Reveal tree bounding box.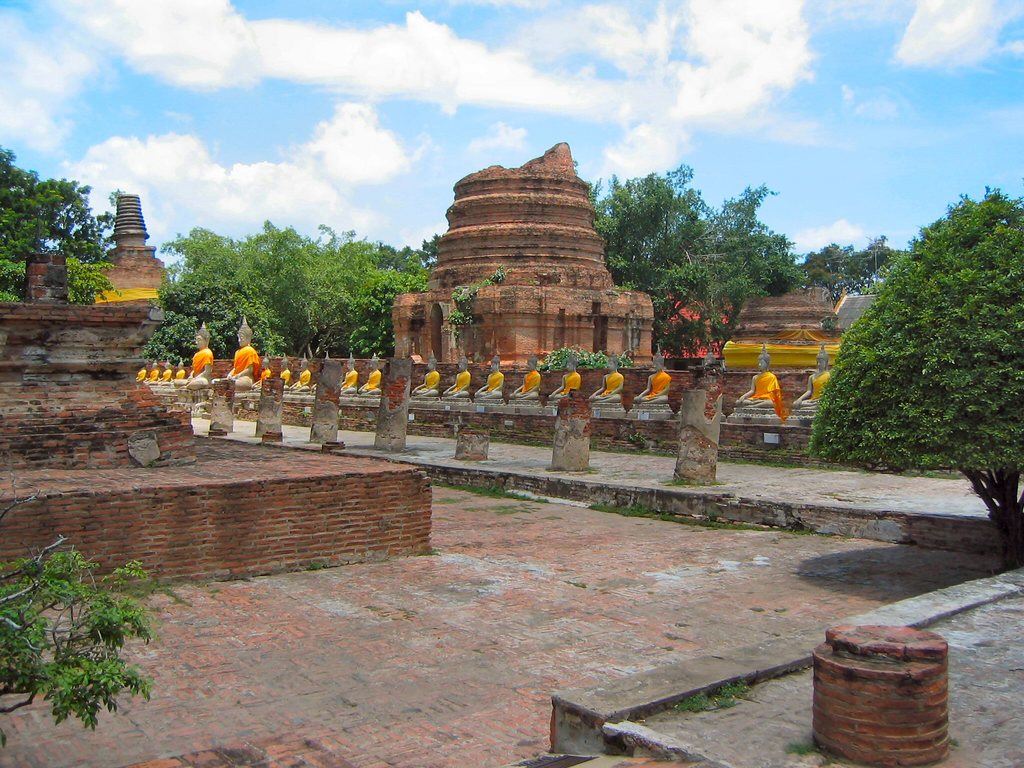
Revealed: locate(151, 214, 434, 353).
